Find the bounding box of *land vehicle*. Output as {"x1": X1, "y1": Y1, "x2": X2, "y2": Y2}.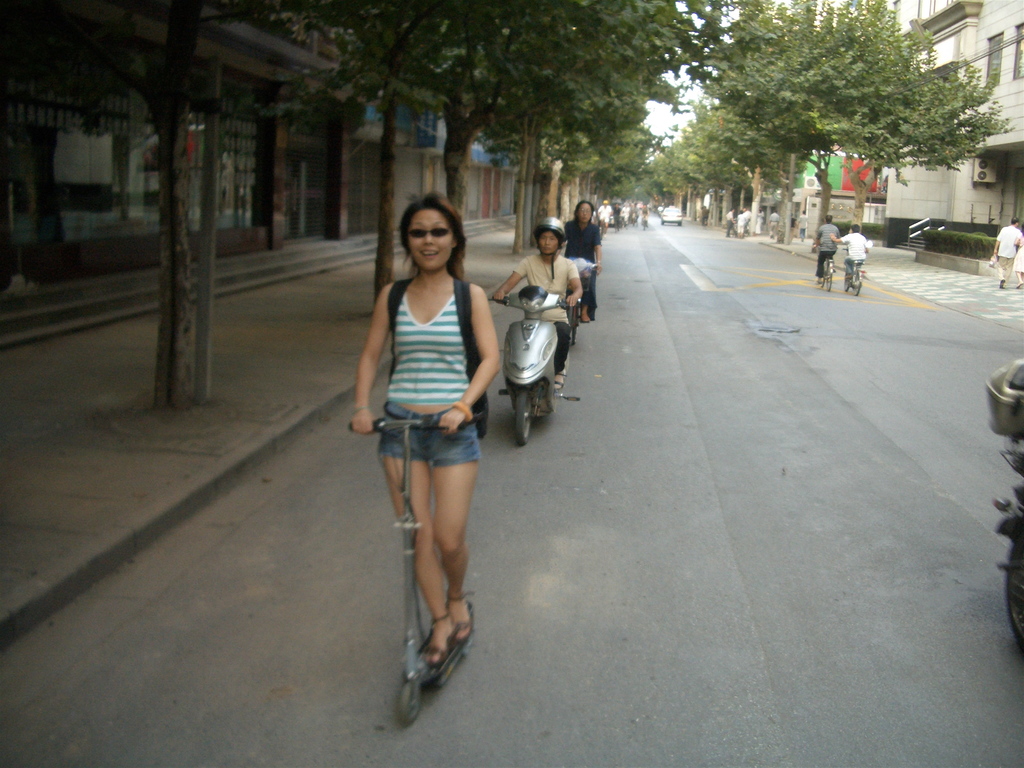
{"x1": 486, "y1": 282, "x2": 598, "y2": 448}.
